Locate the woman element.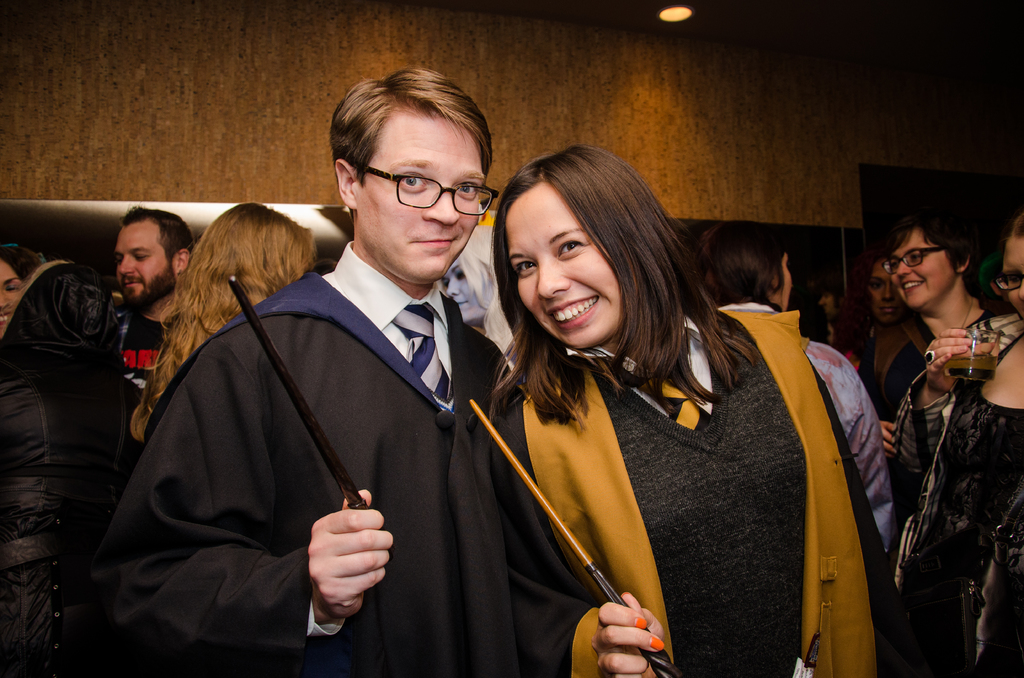
Element bbox: left=899, top=211, right=1023, bottom=676.
